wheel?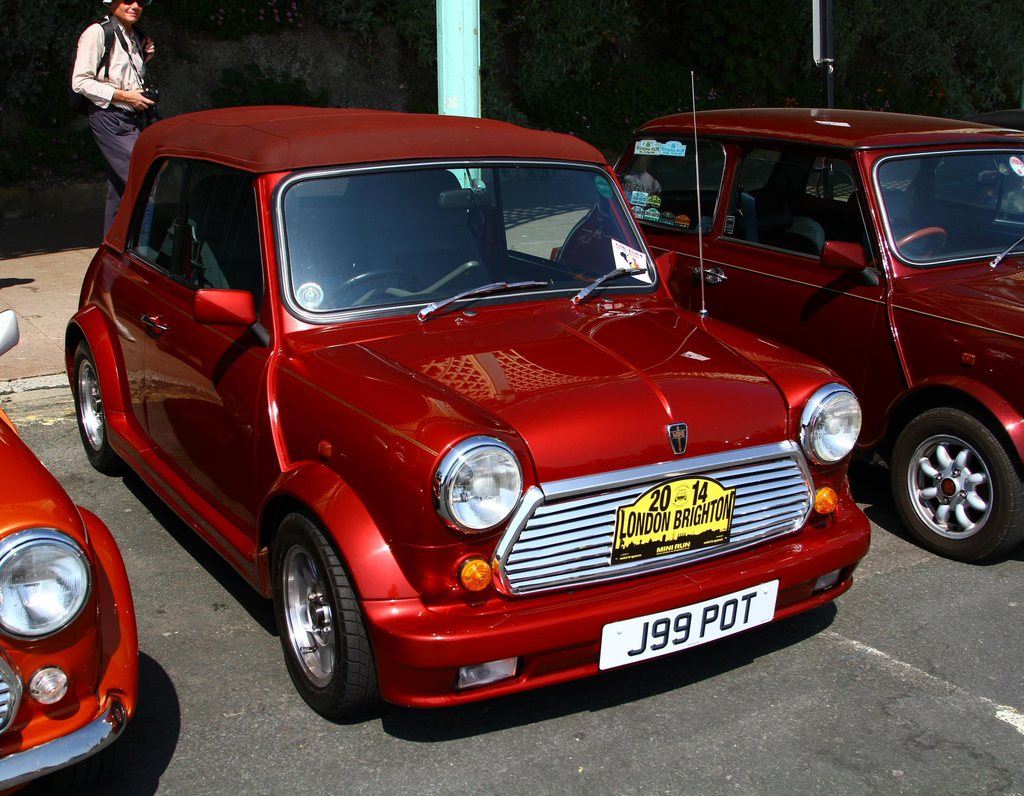
[left=262, top=529, right=369, bottom=717]
